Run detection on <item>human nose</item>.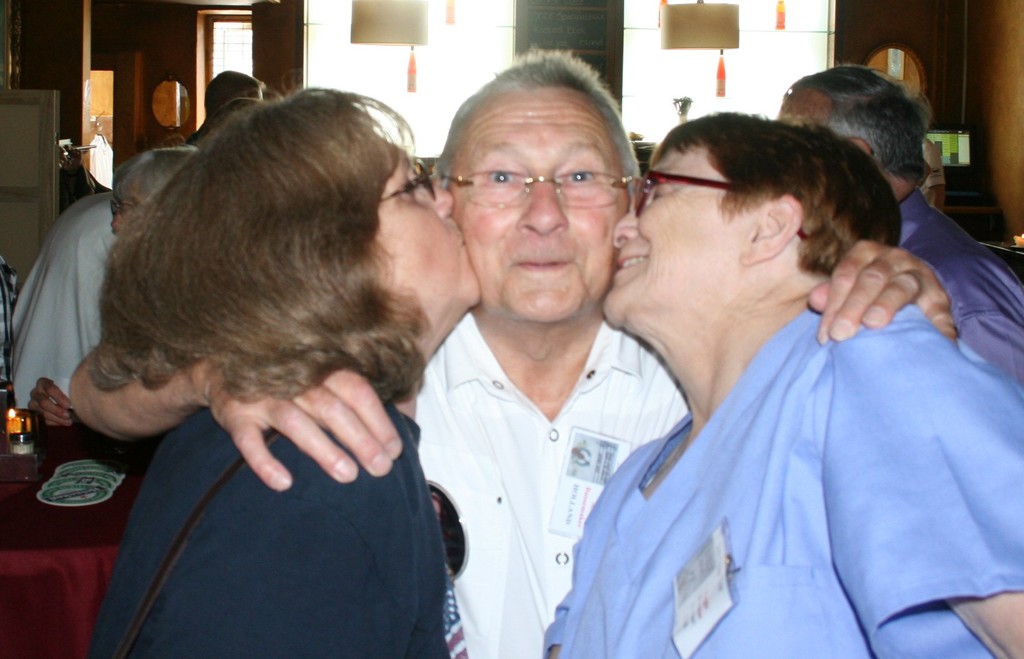
Result: <region>413, 172, 452, 219</region>.
